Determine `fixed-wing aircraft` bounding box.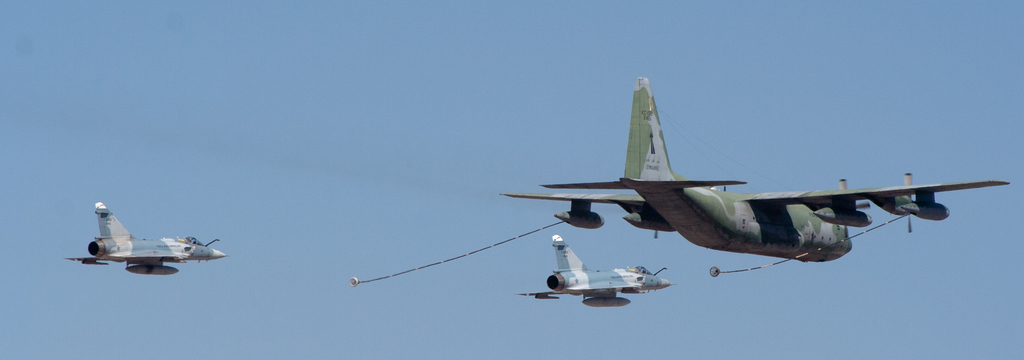
Determined: [520,233,672,306].
